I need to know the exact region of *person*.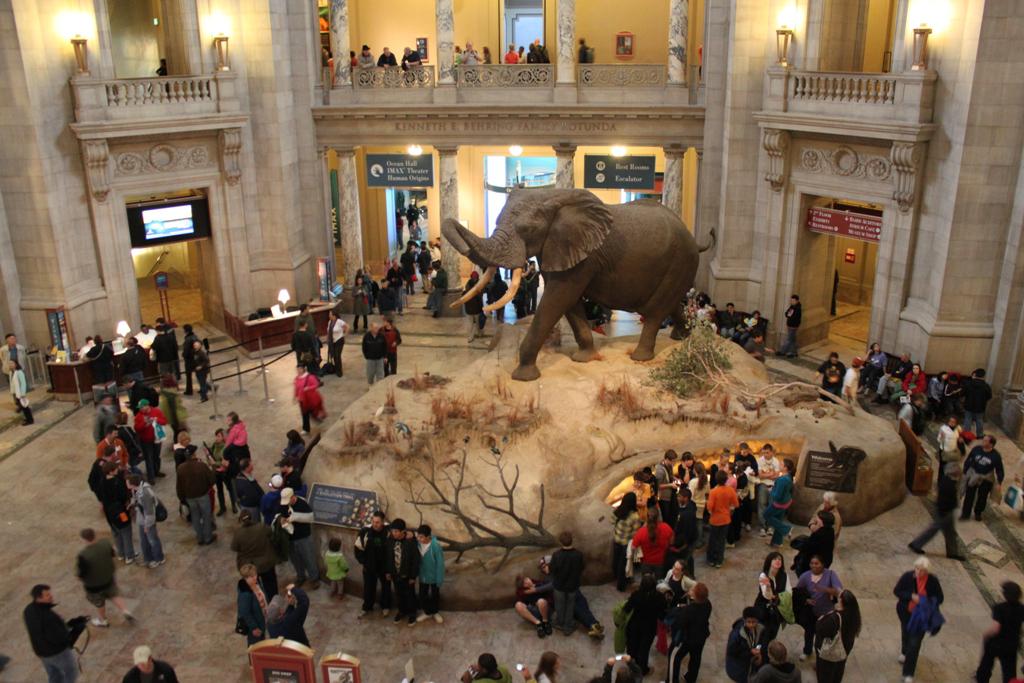
Region: l=539, t=530, r=586, b=639.
